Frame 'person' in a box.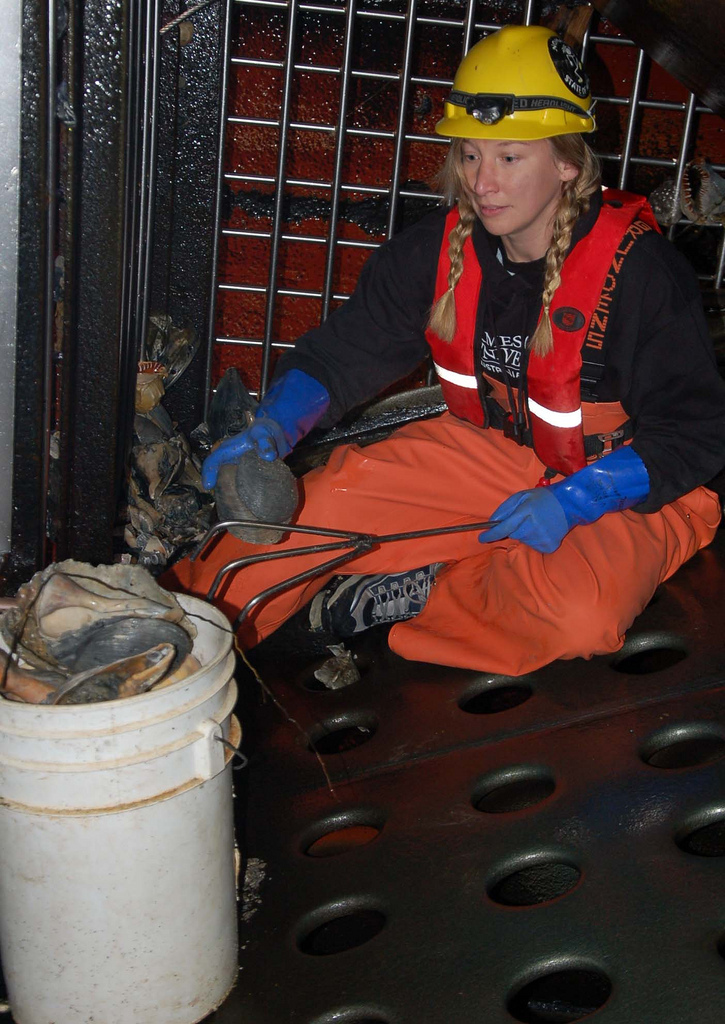
{"left": 150, "top": 20, "right": 724, "bottom": 692}.
